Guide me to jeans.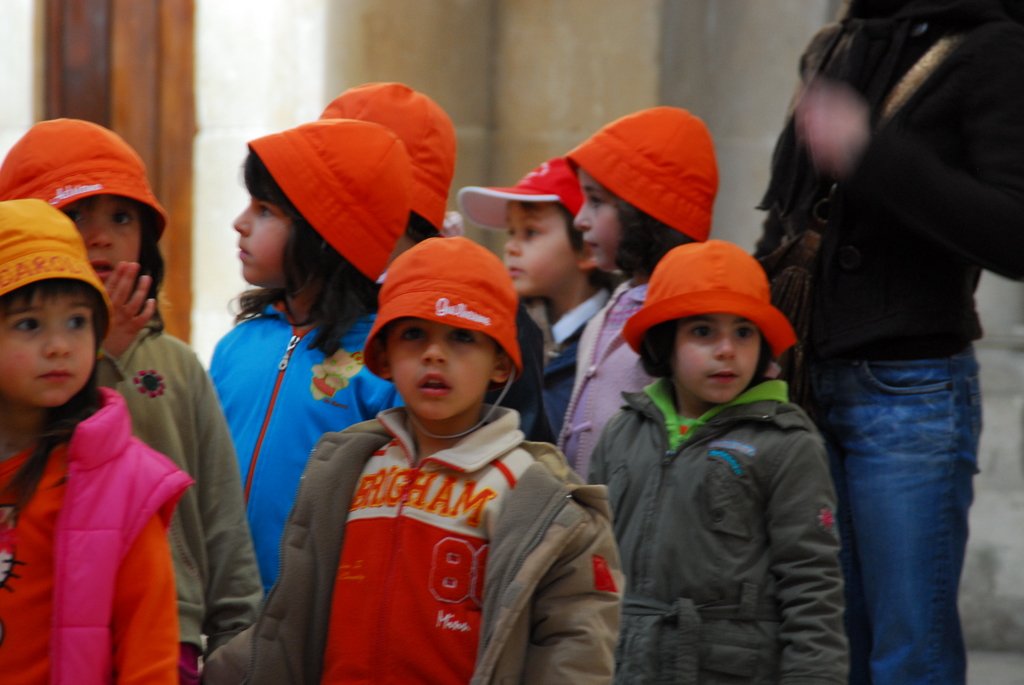
Guidance: <bbox>818, 351, 982, 678</bbox>.
